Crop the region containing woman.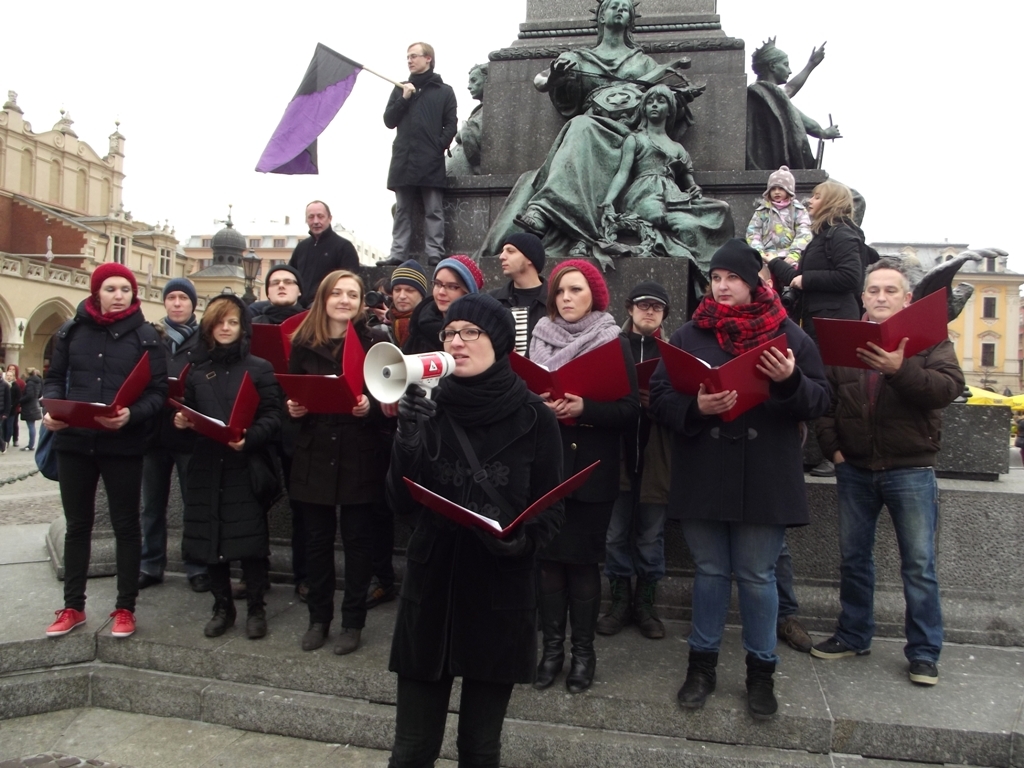
Crop region: (left=643, top=243, right=848, bottom=728).
